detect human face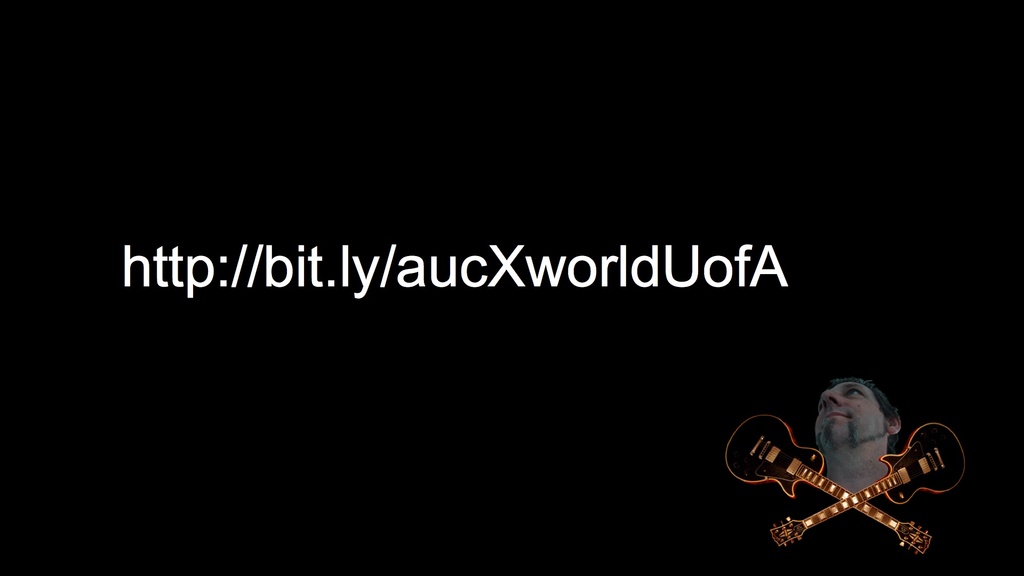
812 384 888 453
